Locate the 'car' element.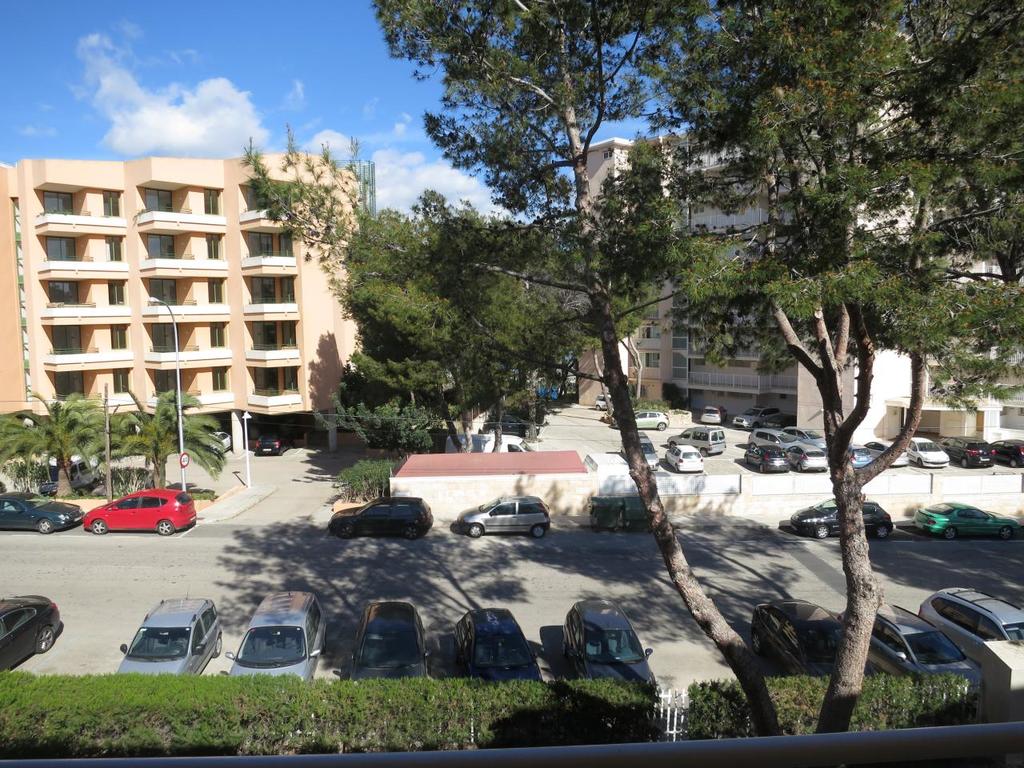
Element bbox: rect(921, 588, 1023, 670).
